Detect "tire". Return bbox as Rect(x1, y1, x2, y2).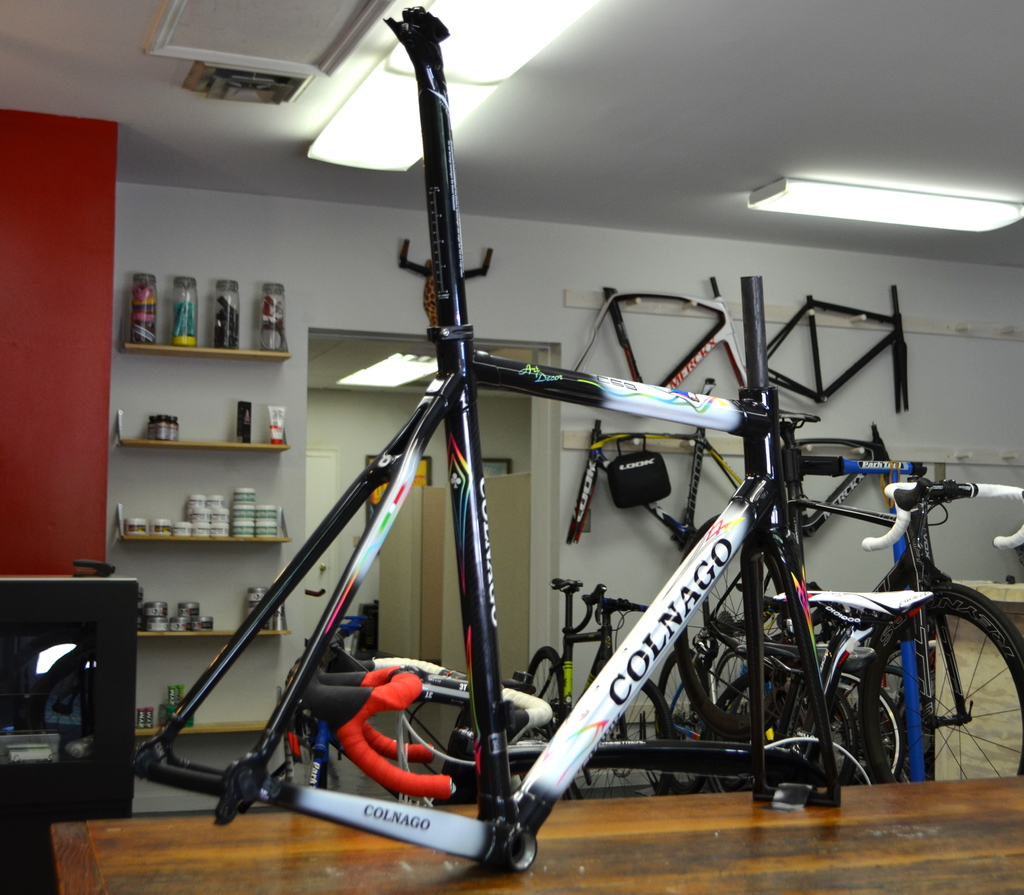
Rect(863, 581, 1023, 791).
